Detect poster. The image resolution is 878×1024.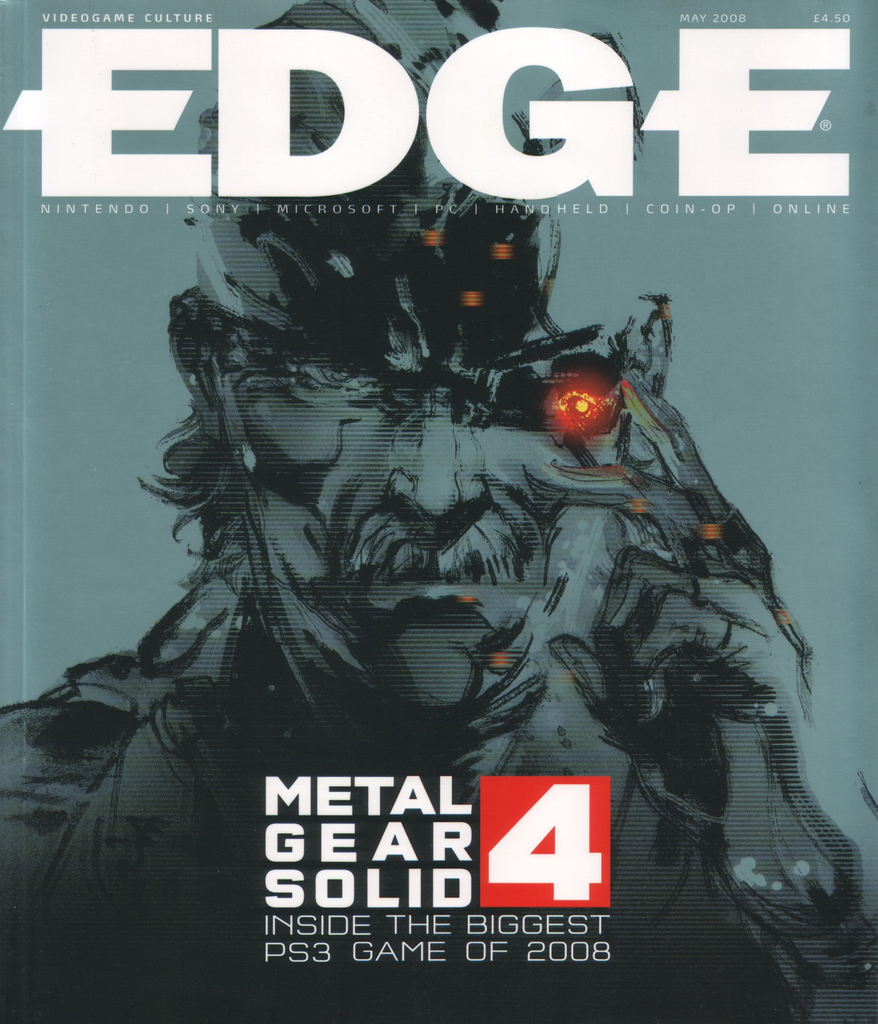
<bbox>1, 0, 877, 1022</bbox>.
